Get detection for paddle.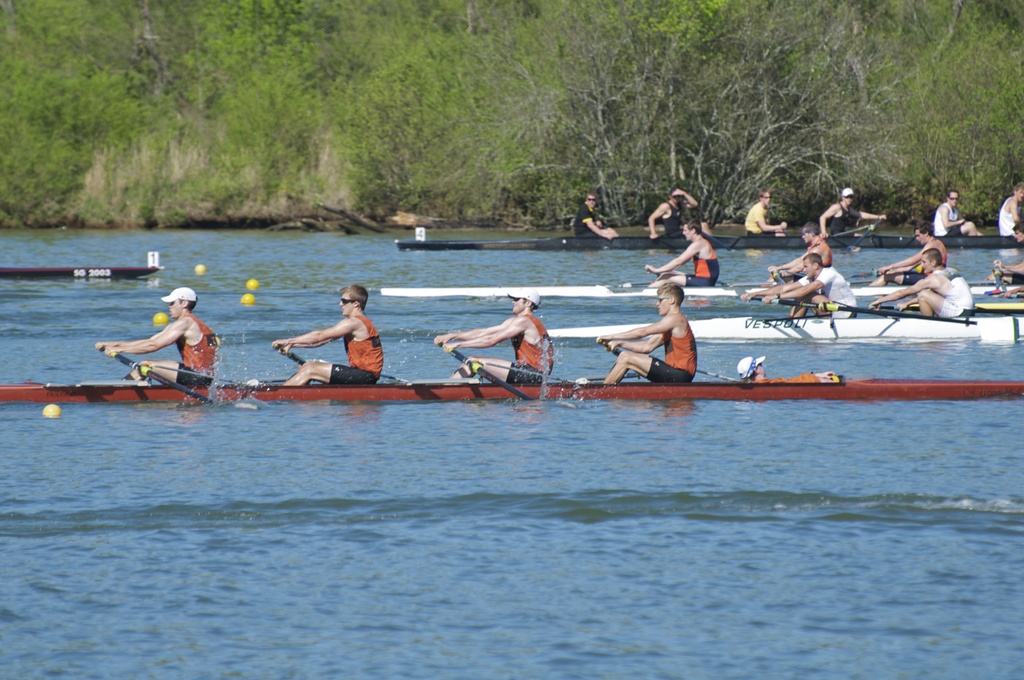
Detection: box(808, 205, 898, 252).
